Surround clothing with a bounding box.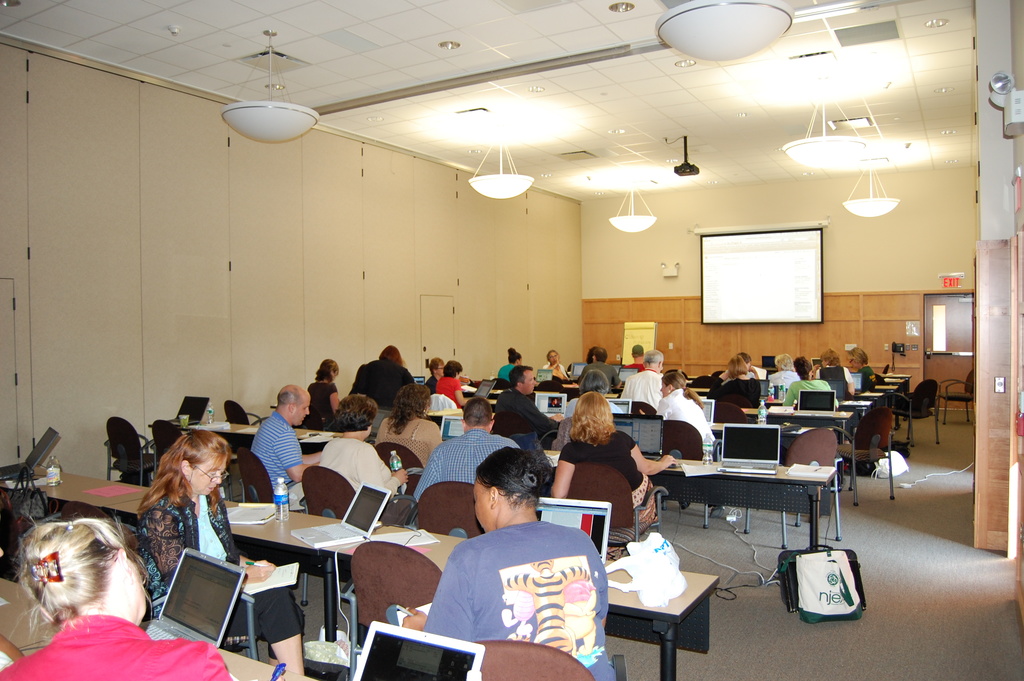
BBox(554, 429, 669, 505).
